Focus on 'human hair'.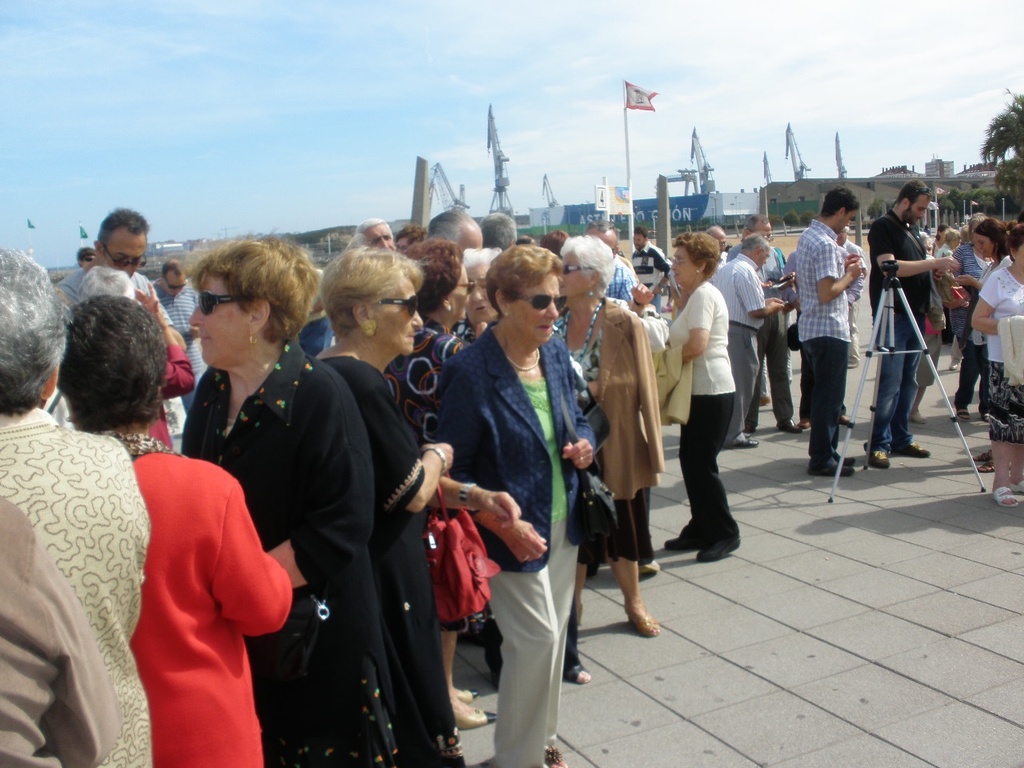
Focused at <region>970, 215, 1009, 265</region>.
